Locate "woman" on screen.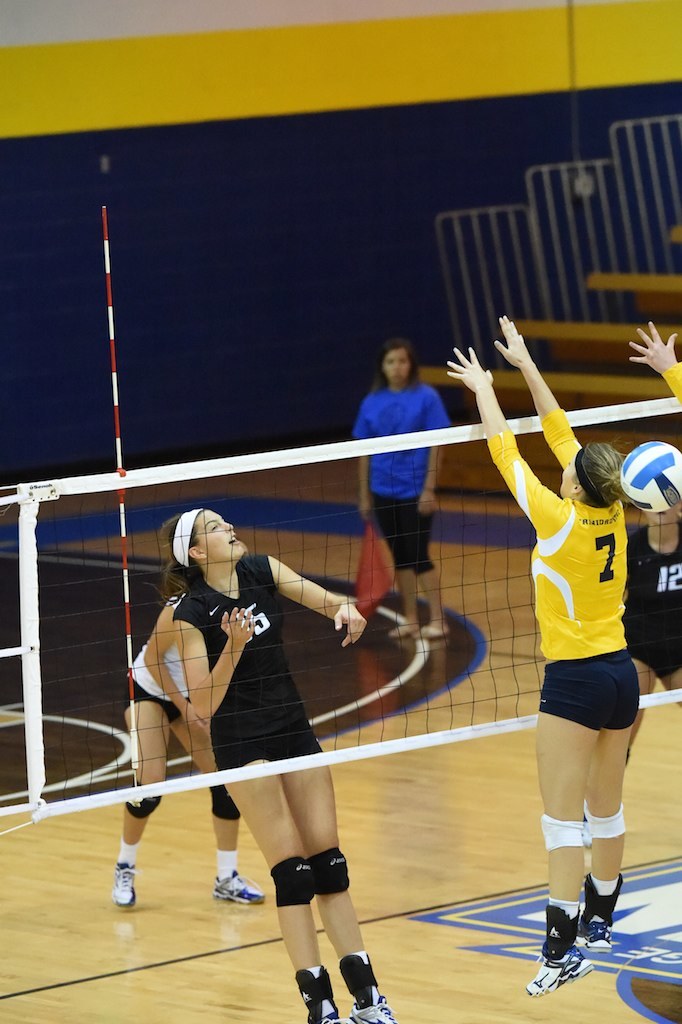
On screen at 445/315/637/1008.
